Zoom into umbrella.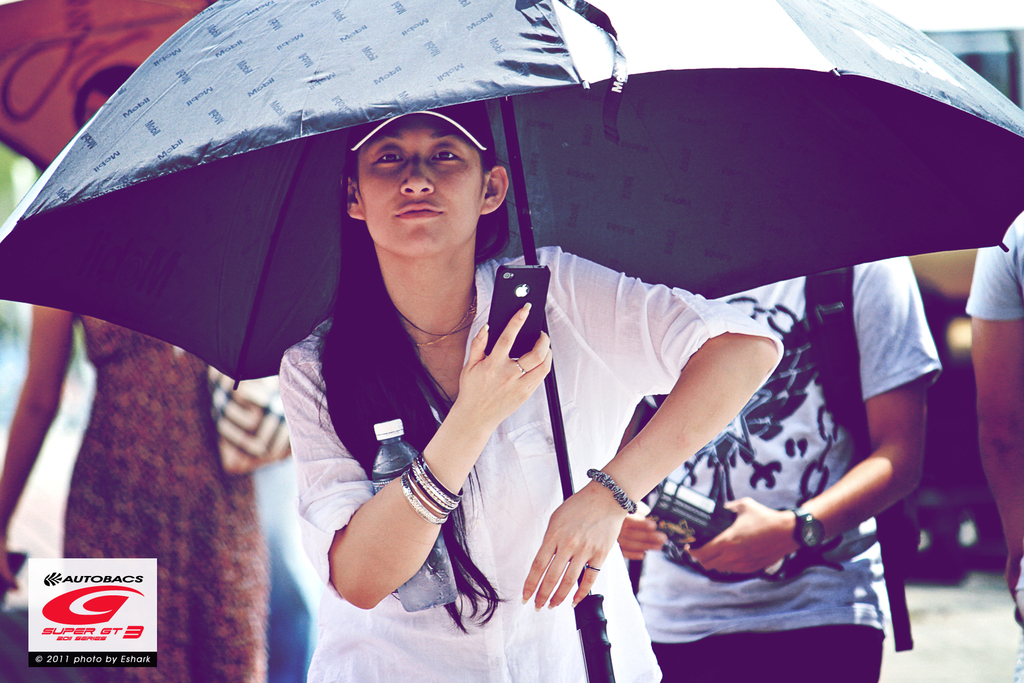
Zoom target: [0,0,1023,682].
